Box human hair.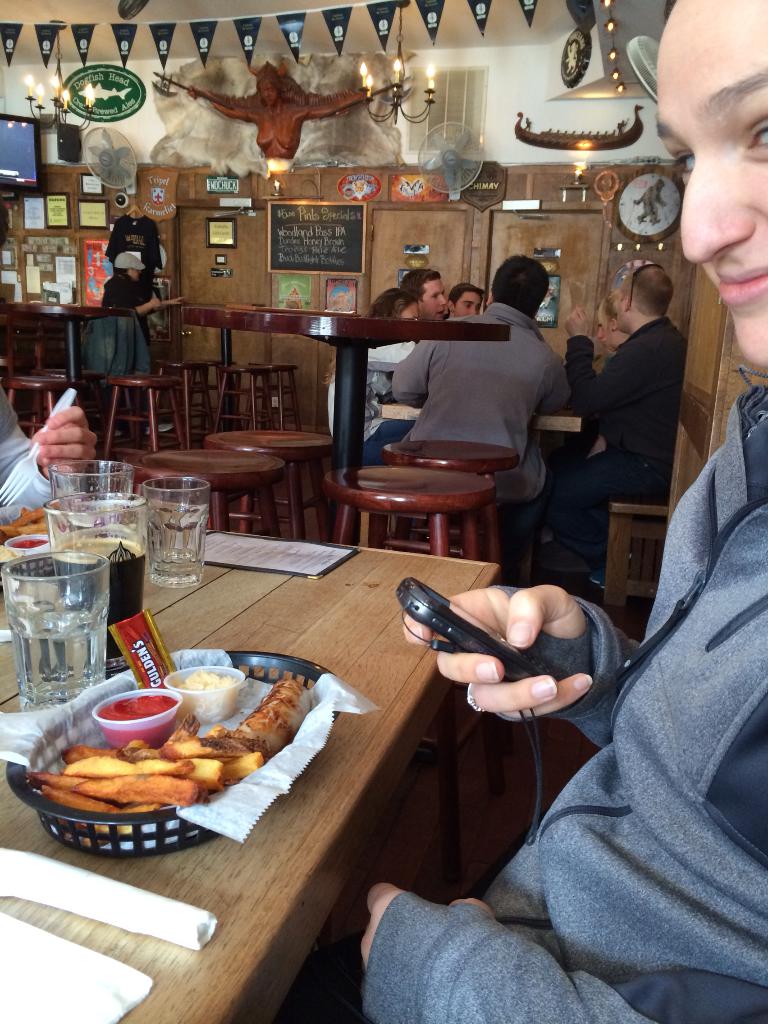
0:198:10:250.
